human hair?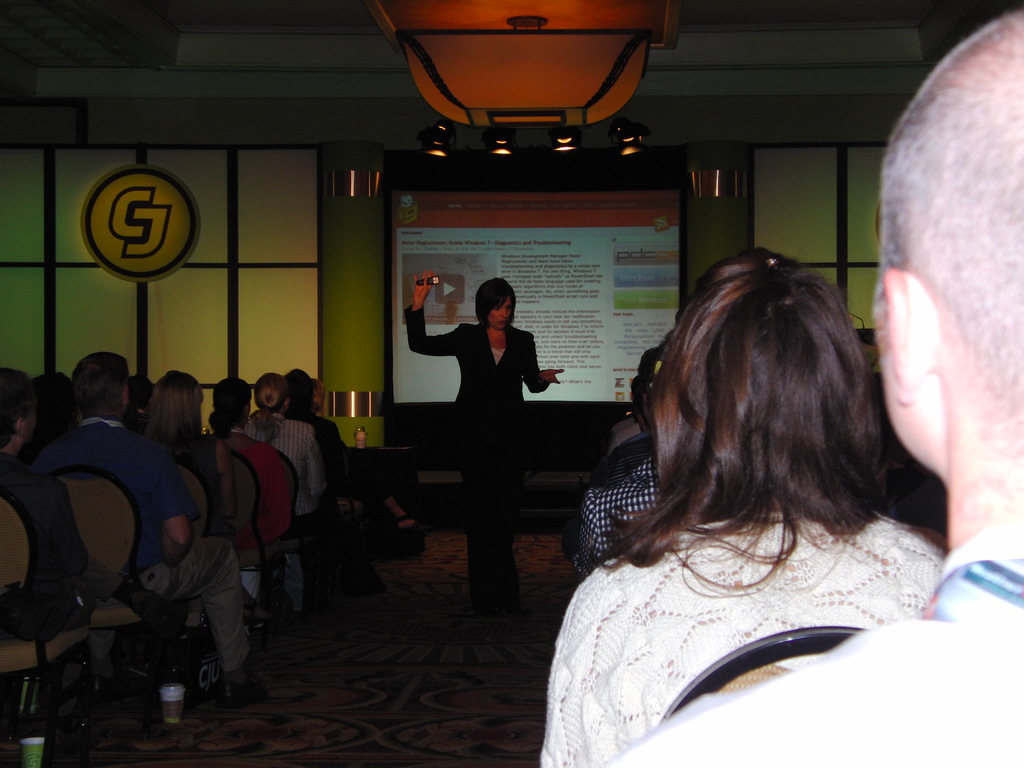
Rect(253, 374, 287, 438)
